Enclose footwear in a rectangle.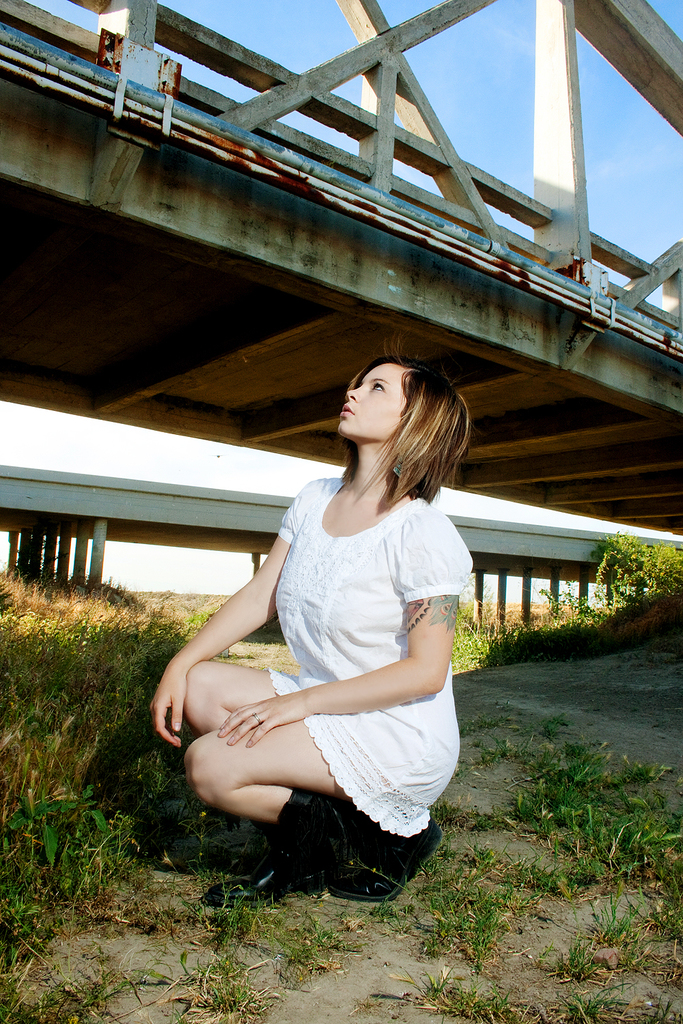
x1=326, y1=813, x2=438, y2=908.
